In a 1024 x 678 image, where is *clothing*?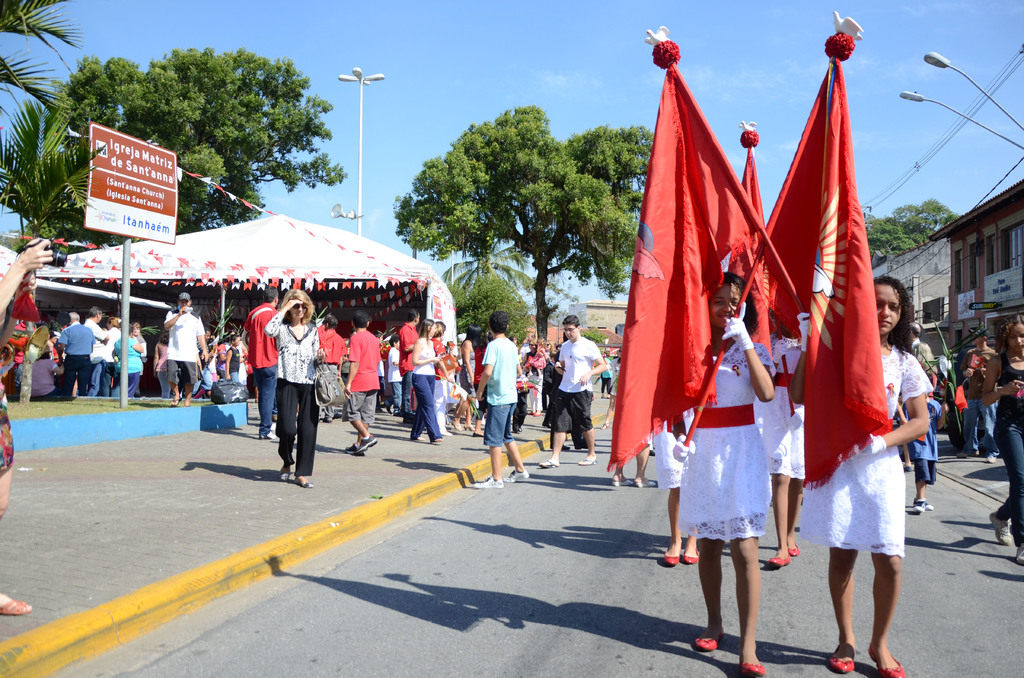
(488,334,523,407).
